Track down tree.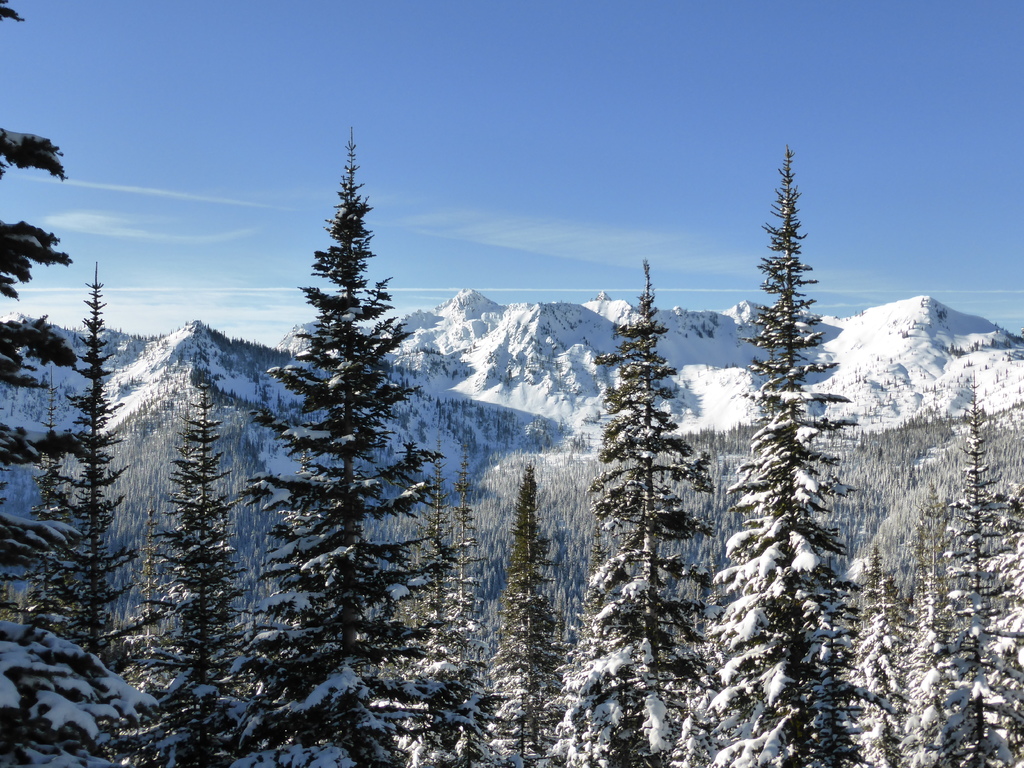
Tracked to select_region(242, 126, 433, 646).
